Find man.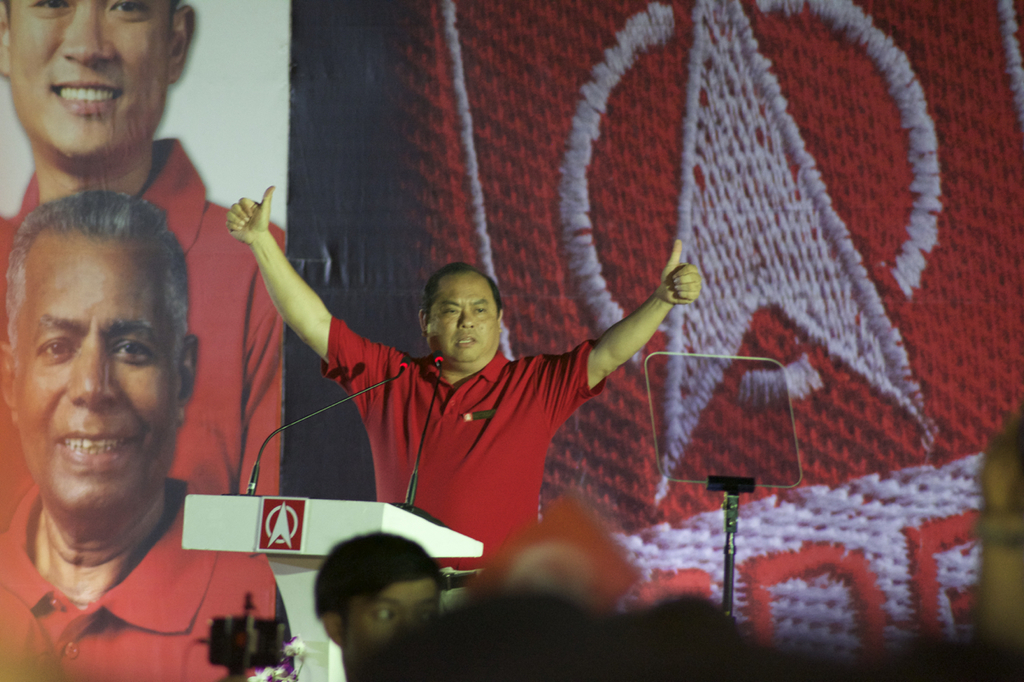
x1=0 y1=0 x2=284 y2=521.
